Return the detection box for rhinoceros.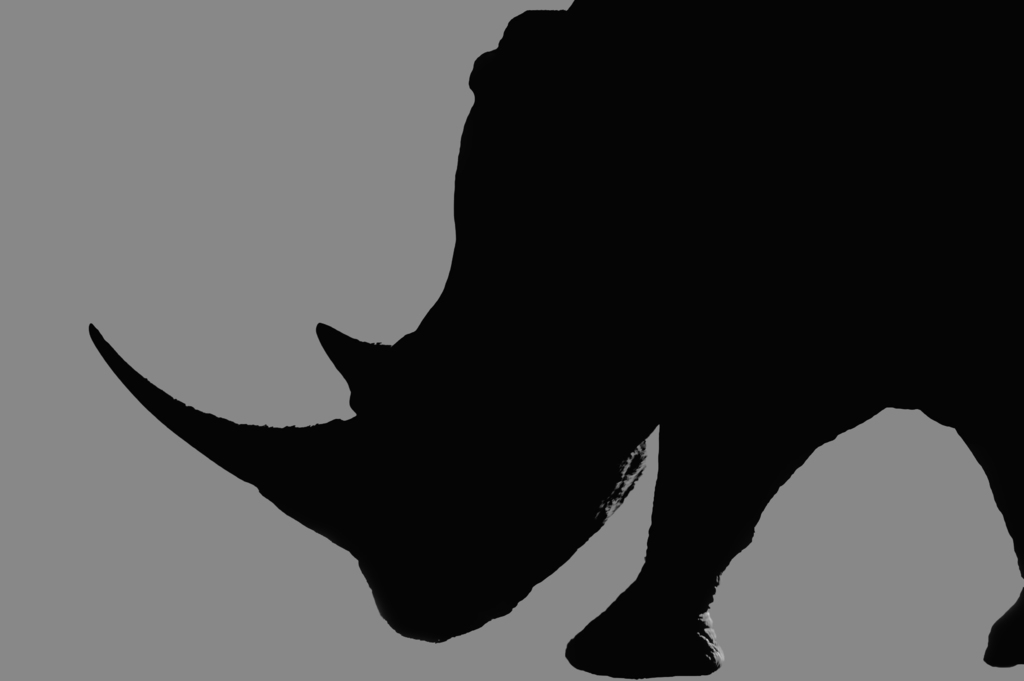
detection(84, 0, 1023, 680).
